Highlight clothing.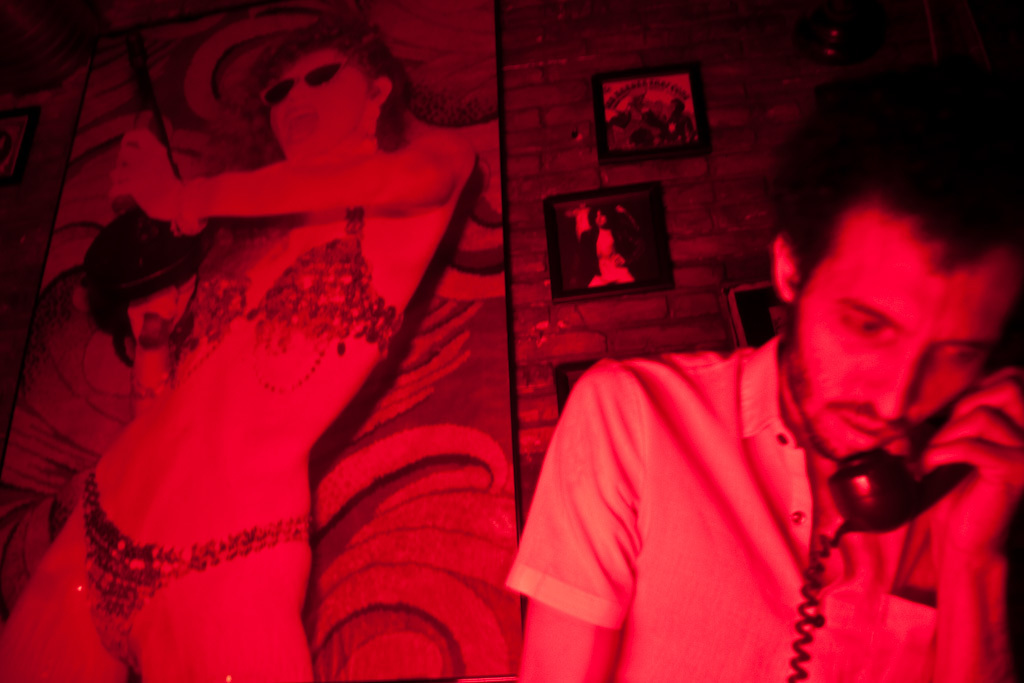
Highlighted region: 645, 110, 694, 140.
